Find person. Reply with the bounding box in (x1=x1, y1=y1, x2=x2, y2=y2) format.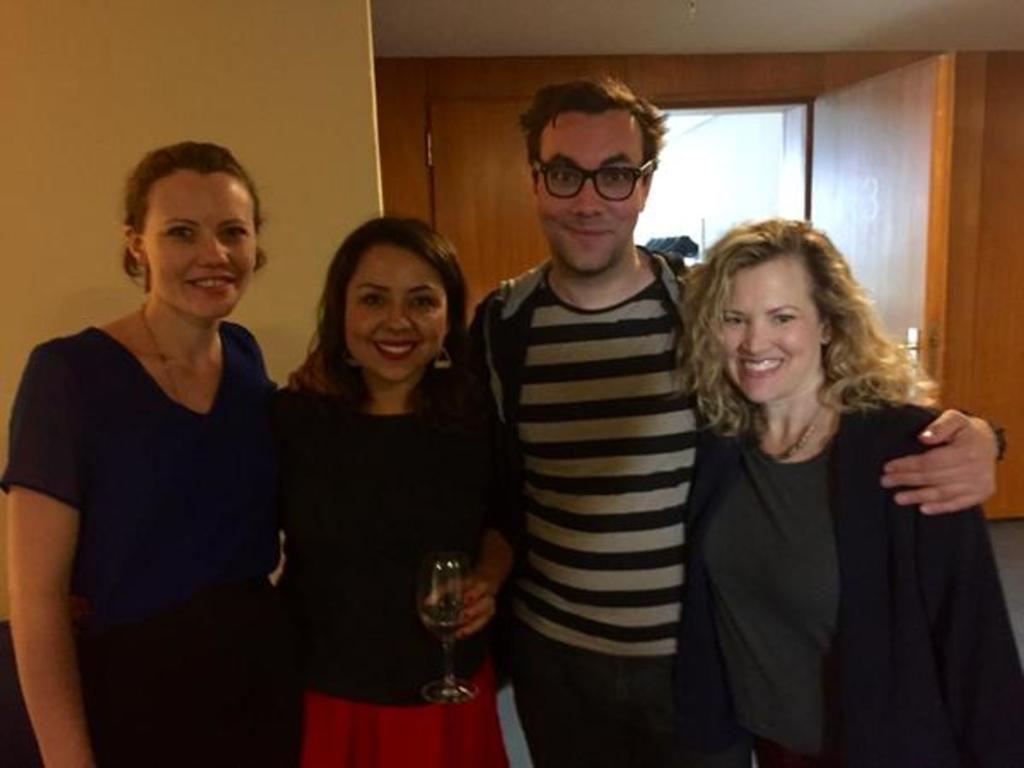
(x1=292, y1=73, x2=1007, y2=766).
